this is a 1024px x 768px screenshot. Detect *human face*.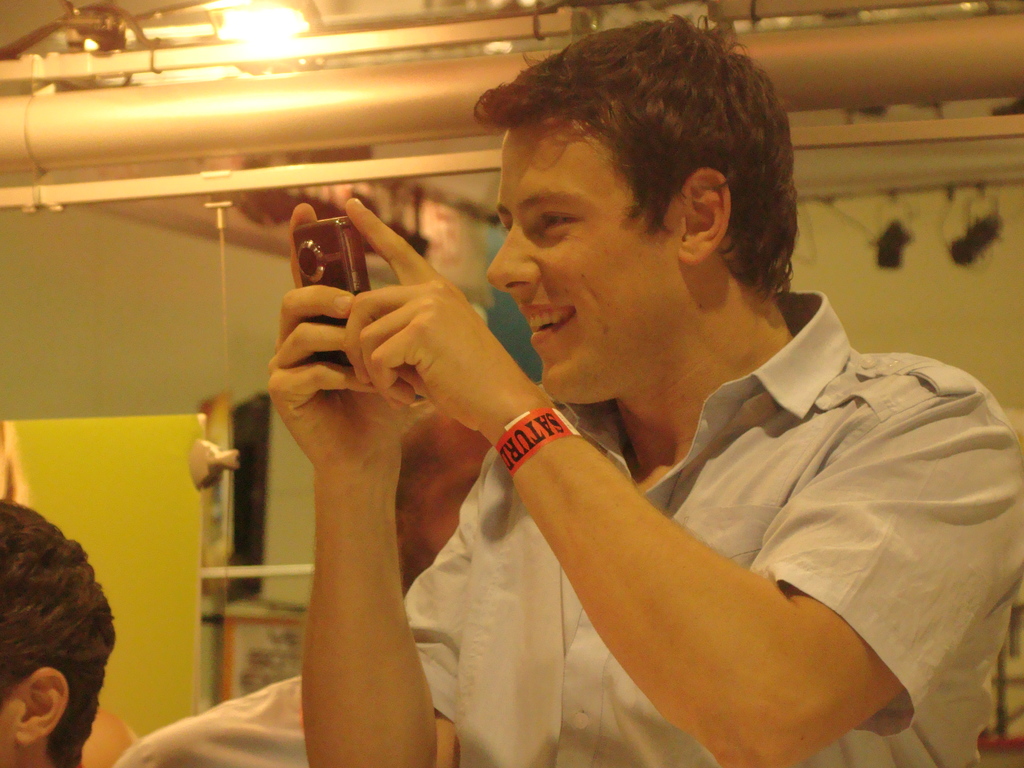
rect(483, 124, 646, 404).
